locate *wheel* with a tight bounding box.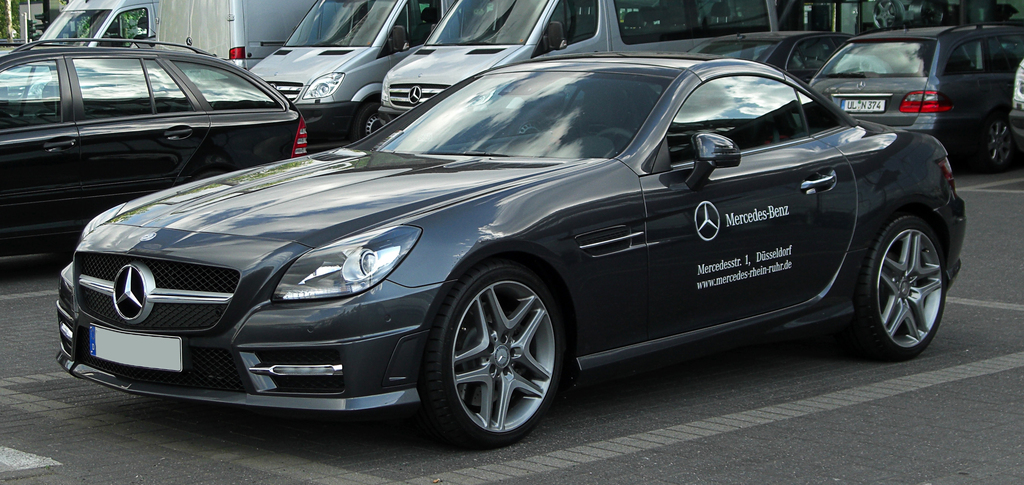
349 102 396 145.
